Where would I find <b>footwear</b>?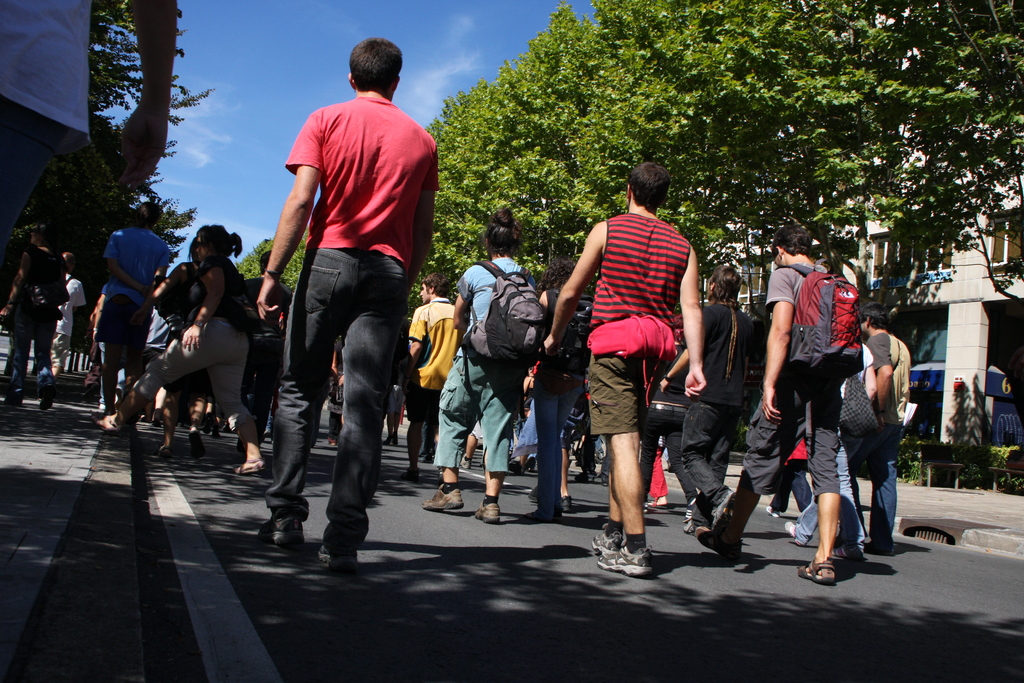
At select_region(471, 503, 507, 525).
